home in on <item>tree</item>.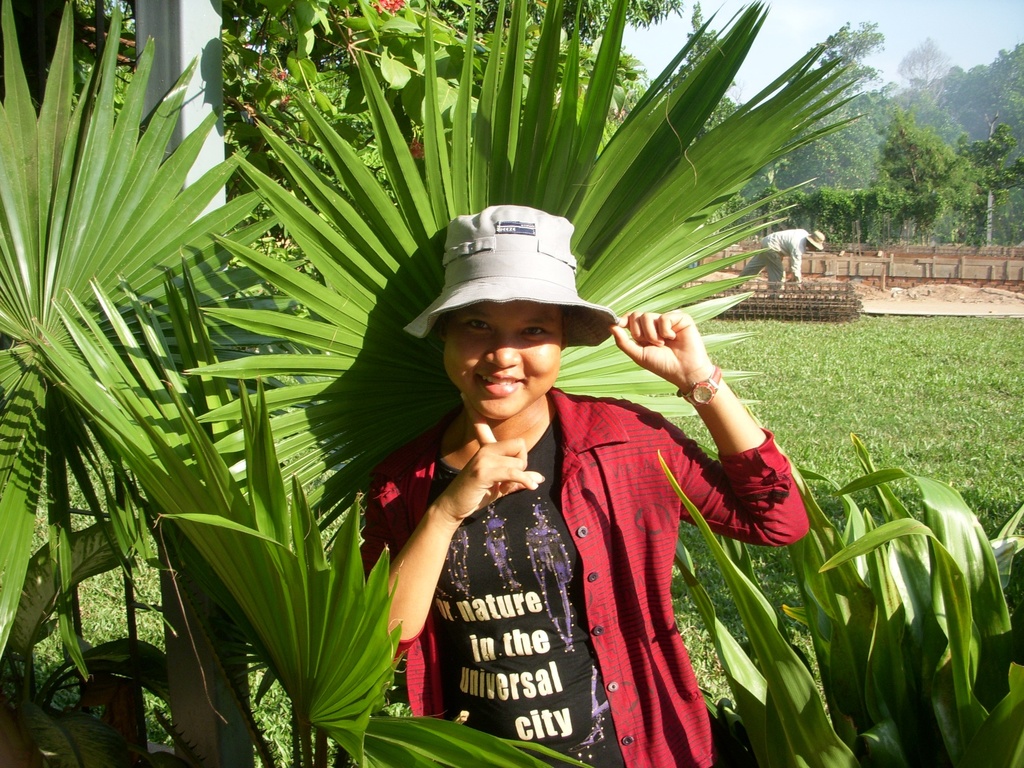
Homed in at {"x1": 899, "y1": 37, "x2": 947, "y2": 89}.
